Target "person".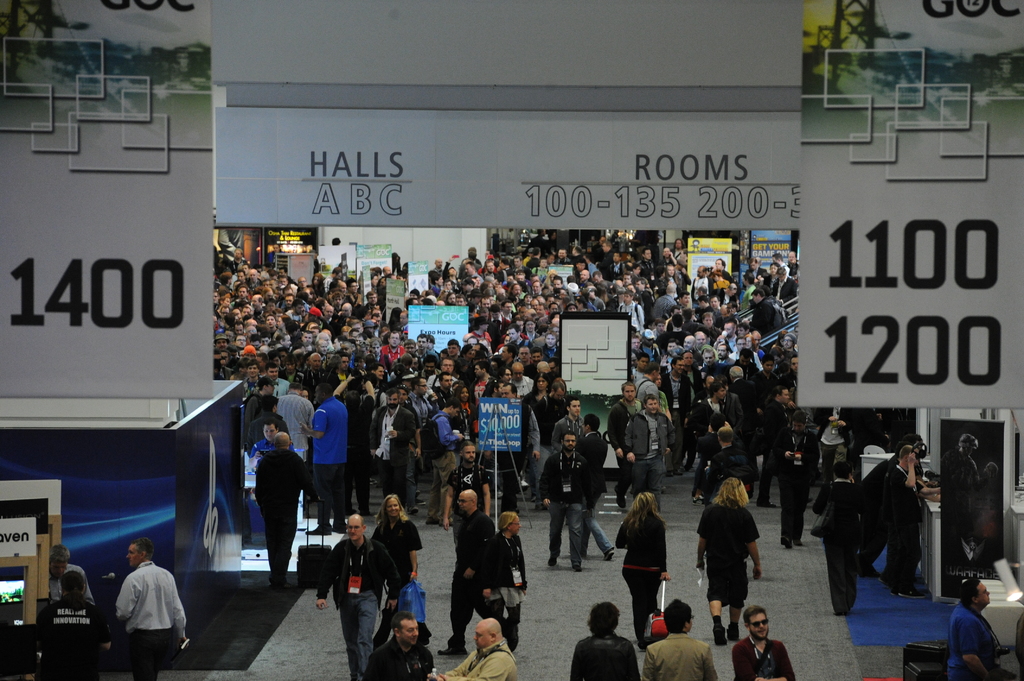
Target region: (left=243, top=375, right=278, bottom=454).
